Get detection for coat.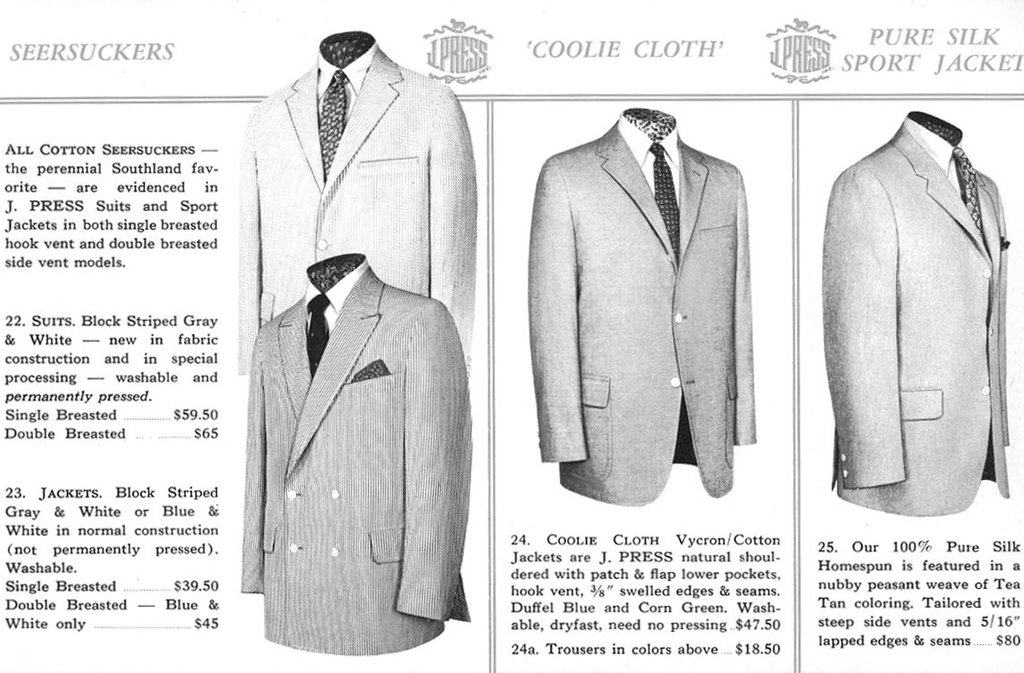
Detection: select_region(241, 266, 472, 659).
